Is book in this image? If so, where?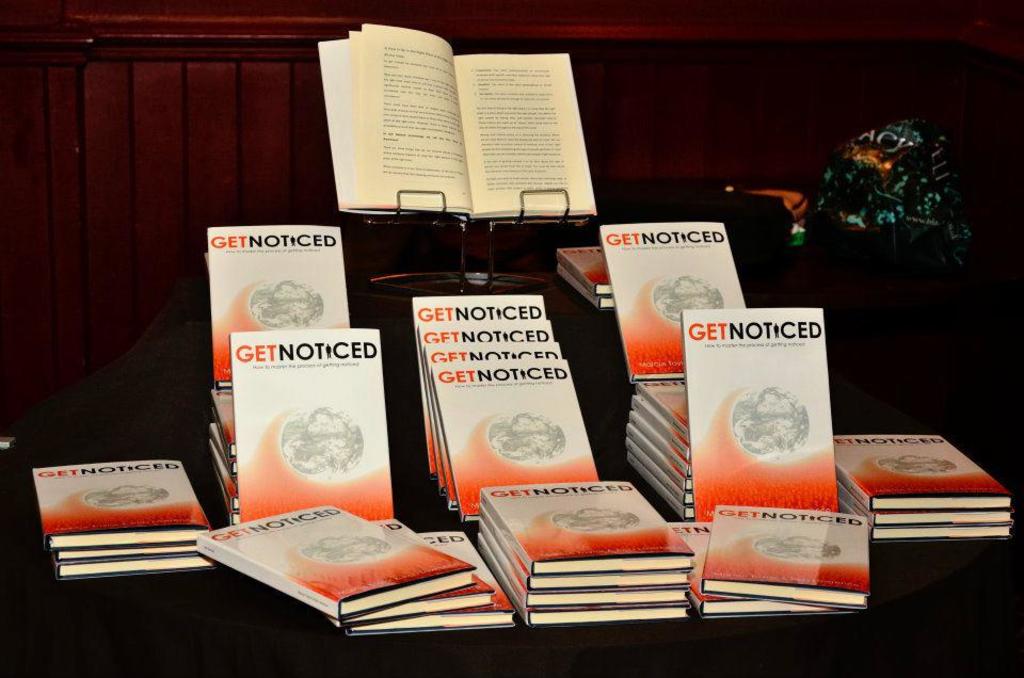
Yes, at 679 316 837 515.
